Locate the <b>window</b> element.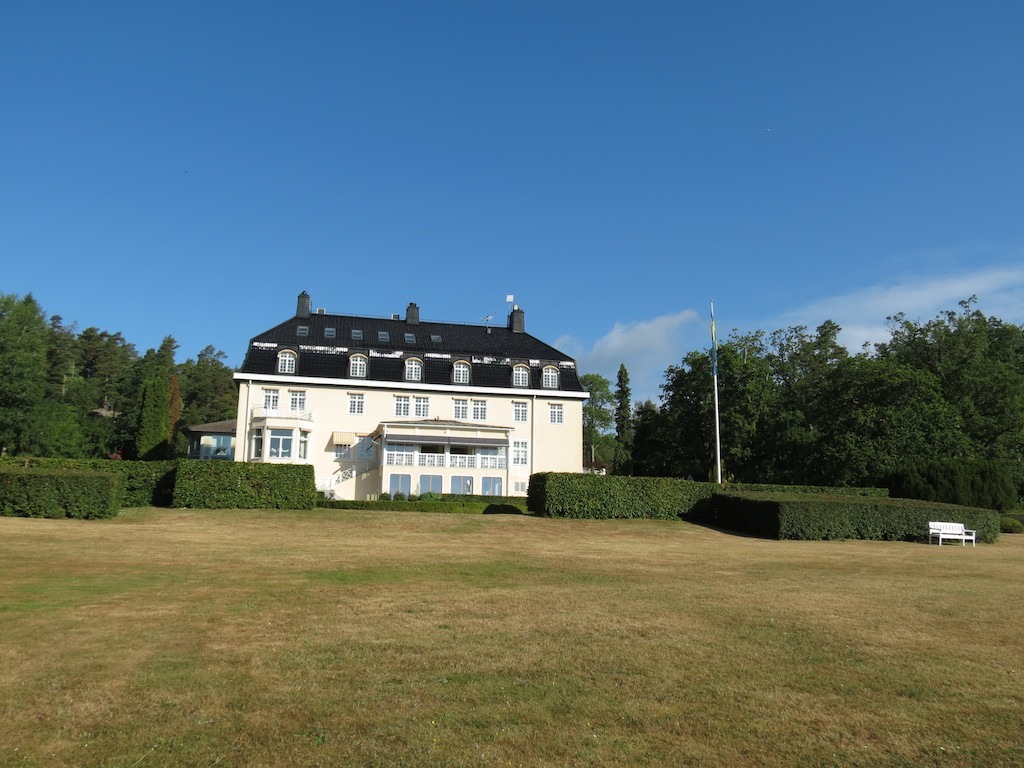
Element bbox: region(356, 432, 377, 456).
